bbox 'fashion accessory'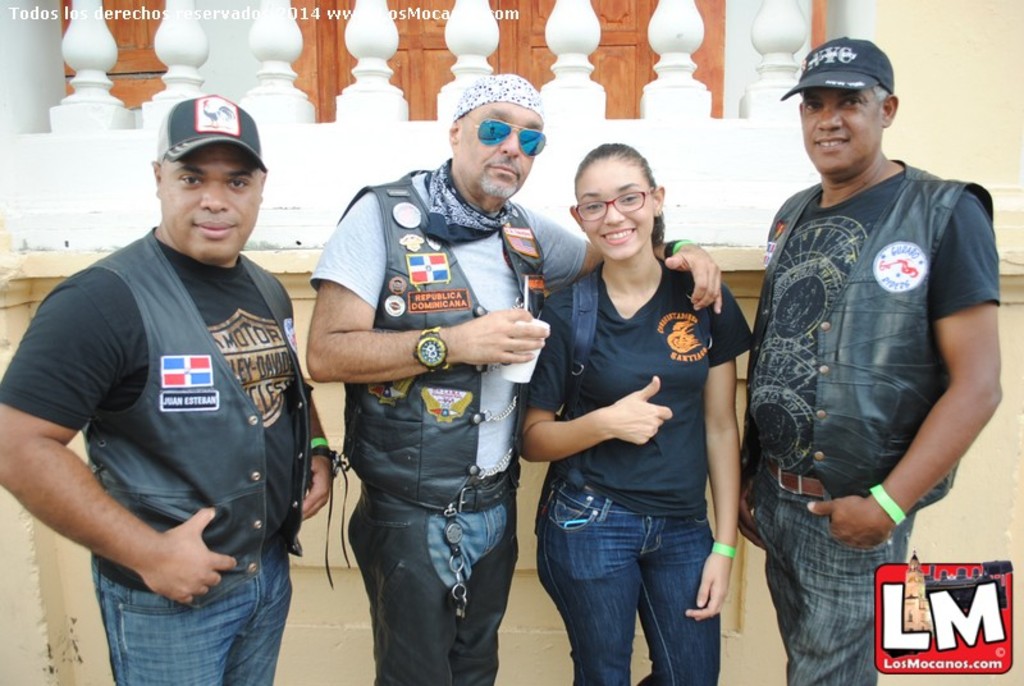
[x1=445, y1=479, x2=511, y2=617]
